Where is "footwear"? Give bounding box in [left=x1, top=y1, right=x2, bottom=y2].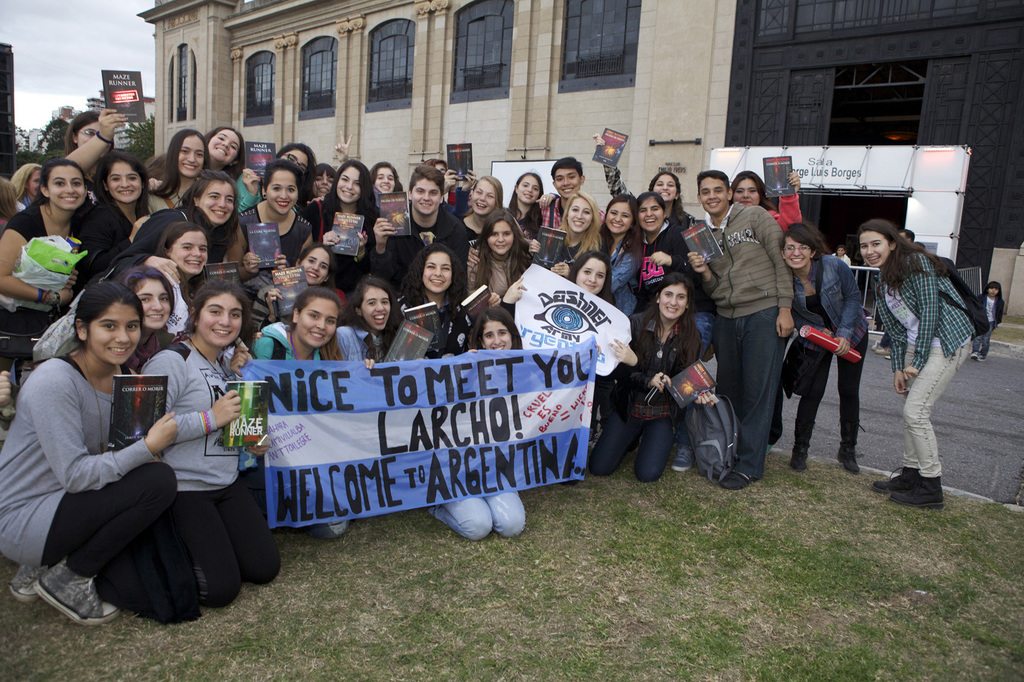
[left=33, top=555, right=124, bottom=629].
